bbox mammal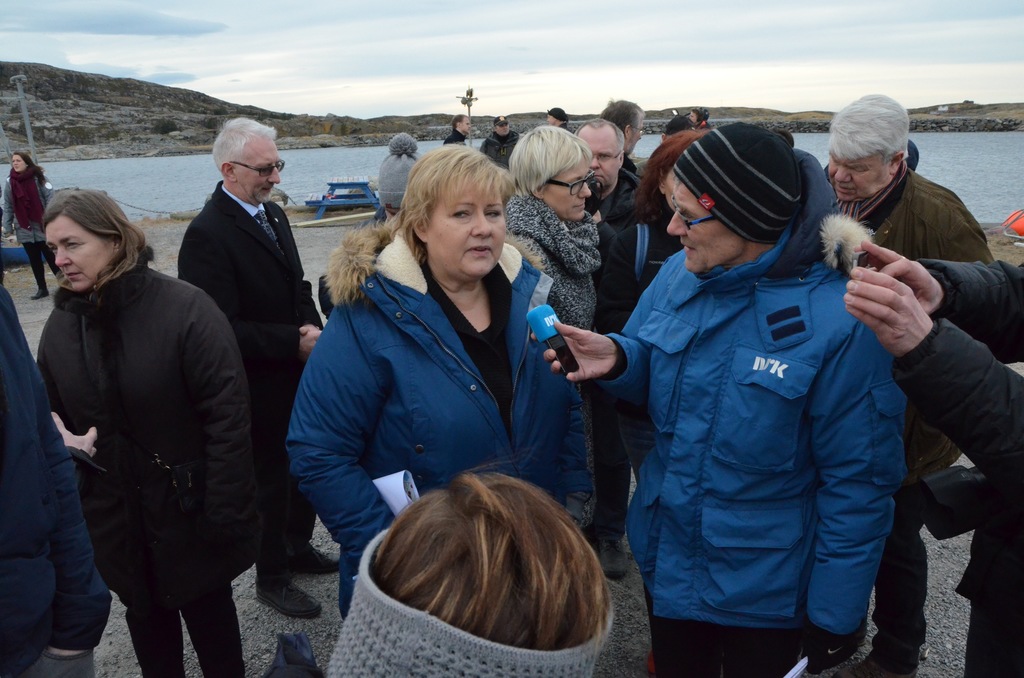
[352,132,421,241]
